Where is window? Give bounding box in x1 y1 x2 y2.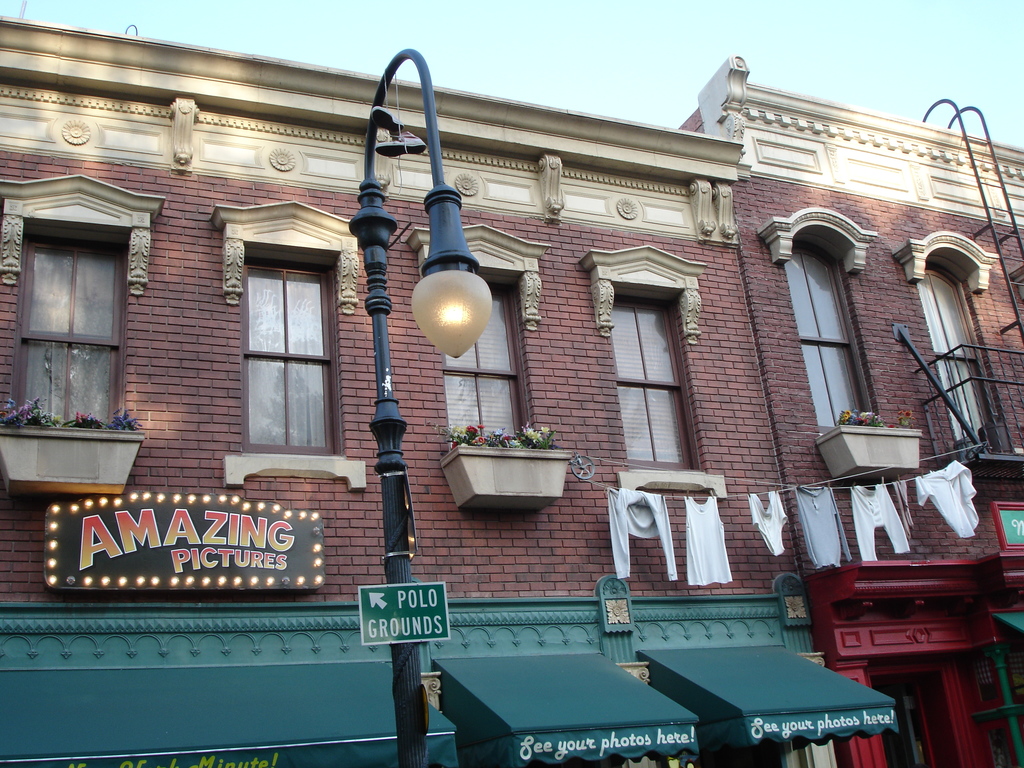
611 291 689 467.
